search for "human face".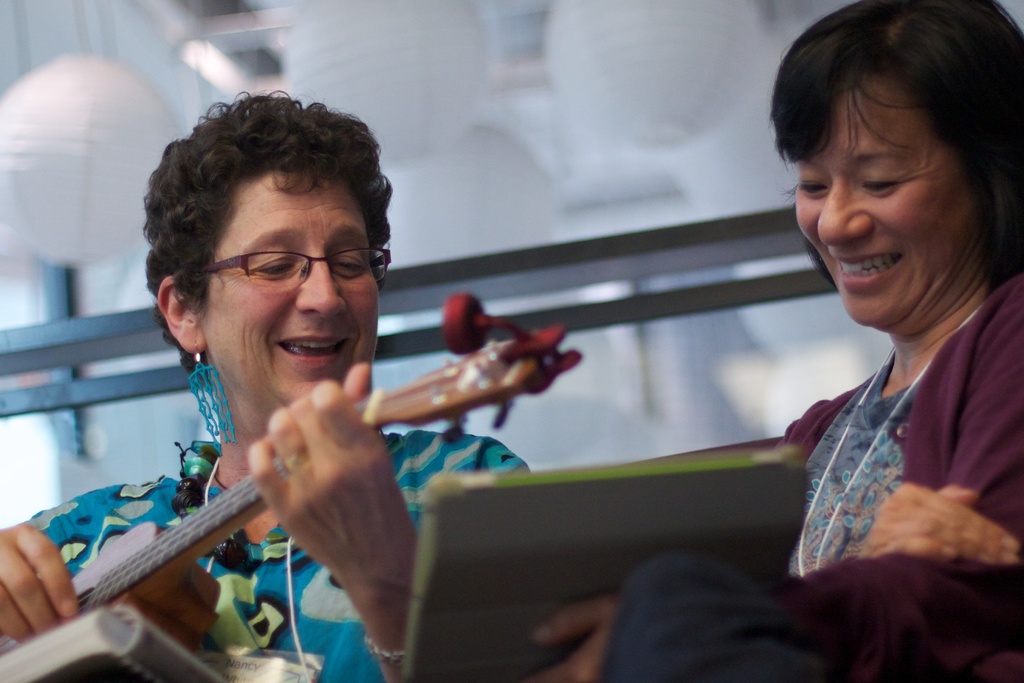
Found at (x1=794, y1=76, x2=973, y2=334).
